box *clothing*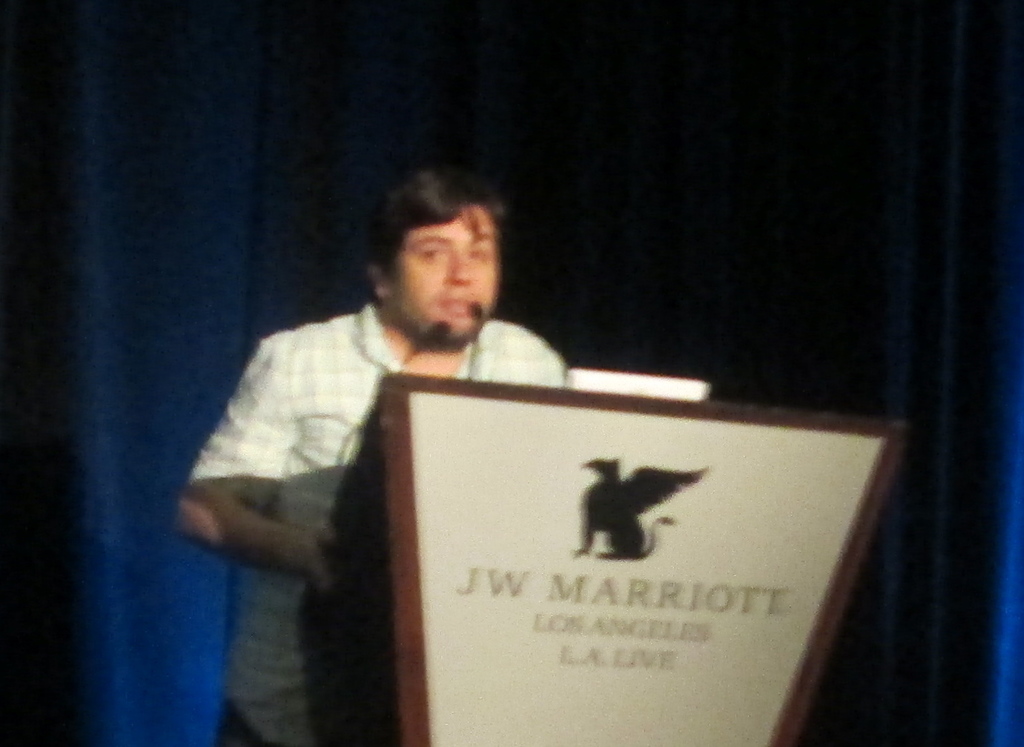
[181,287,555,746]
